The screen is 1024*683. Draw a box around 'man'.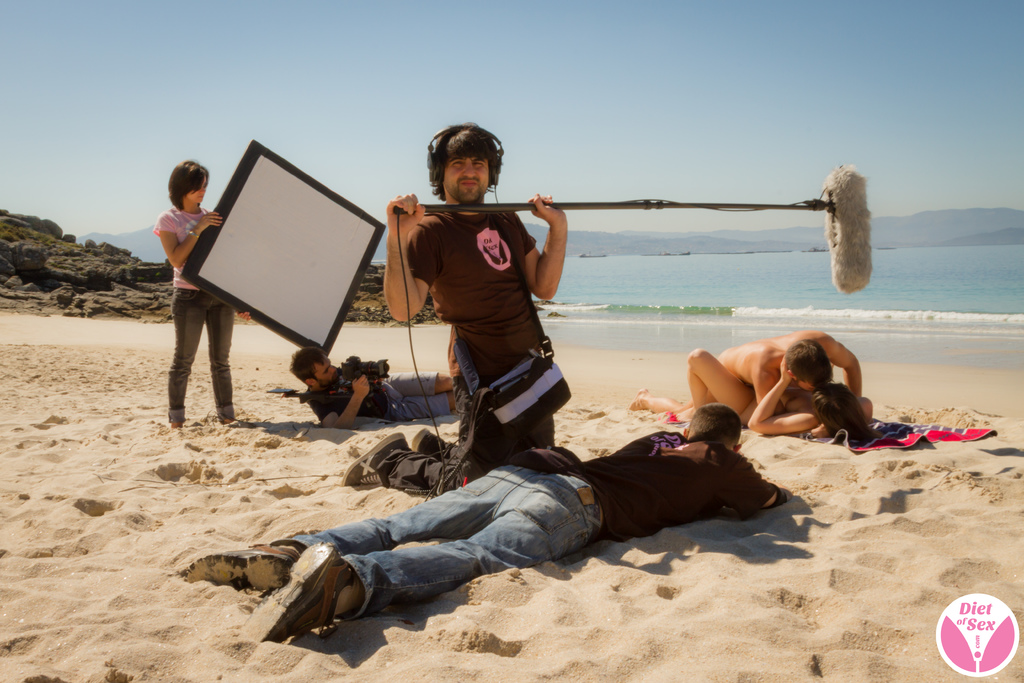
(339,122,570,494).
